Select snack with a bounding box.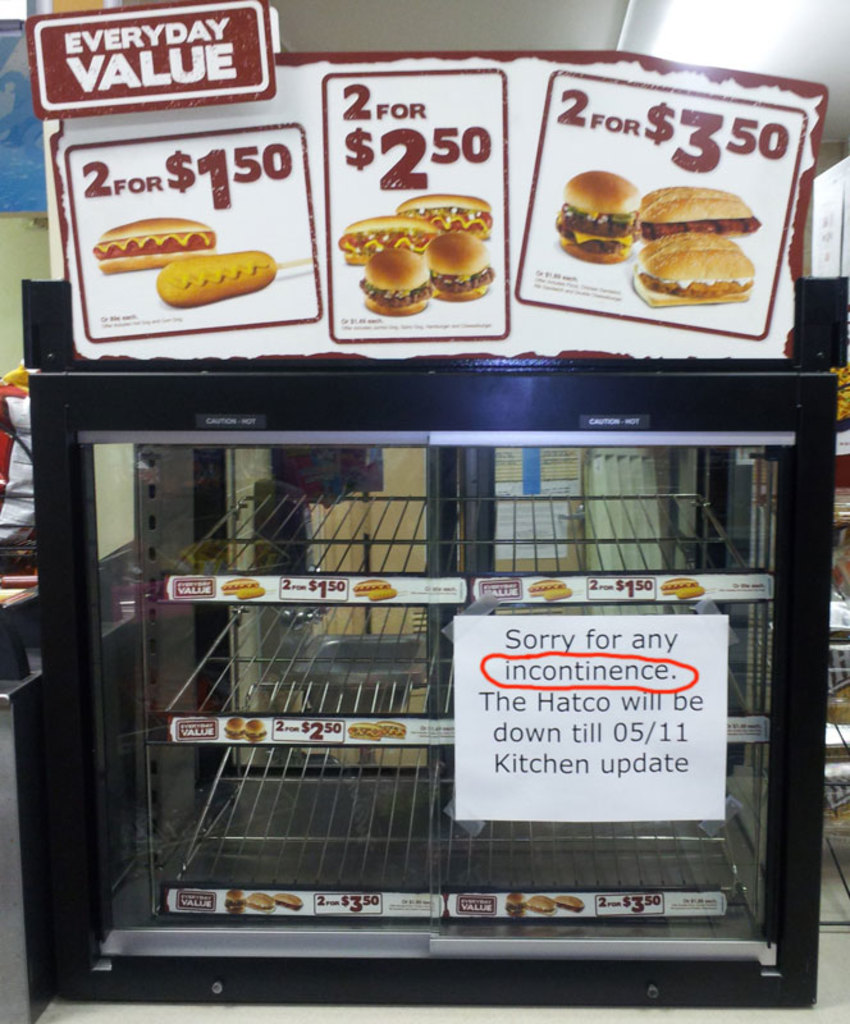
[left=367, top=590, right=394, bottom=602].
